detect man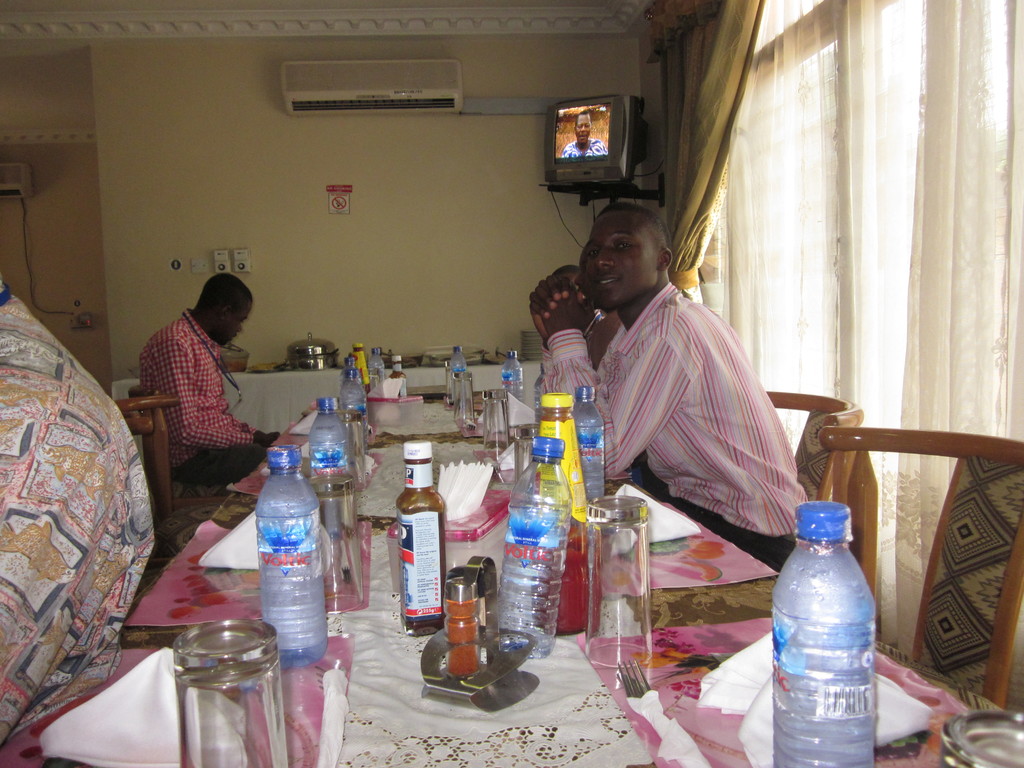
[left=524, top=199, right=832, bottom=586]
